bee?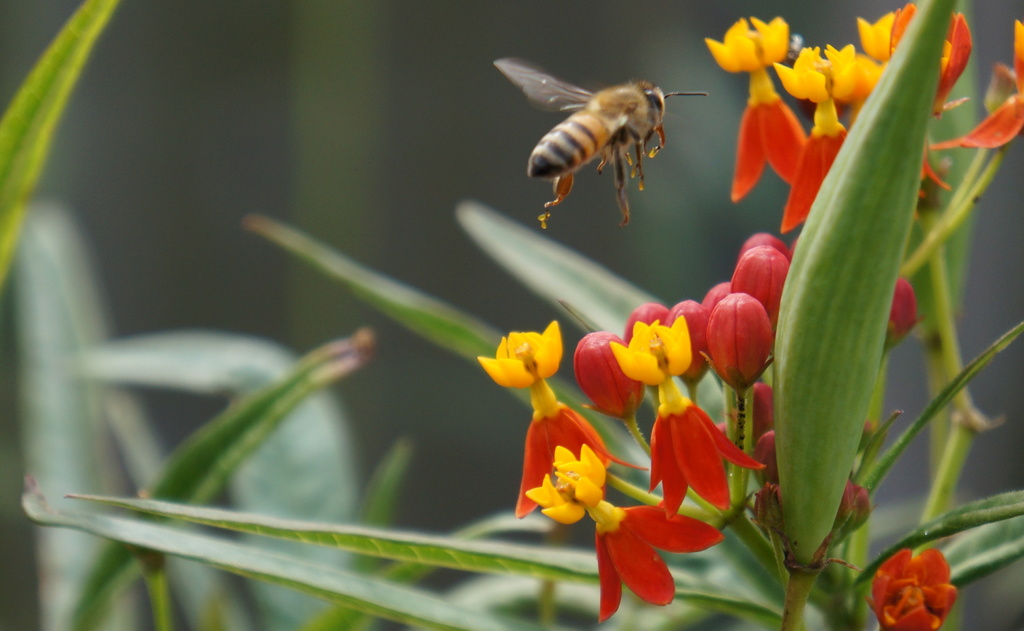
<region>492, 47, 712, 229</region>
